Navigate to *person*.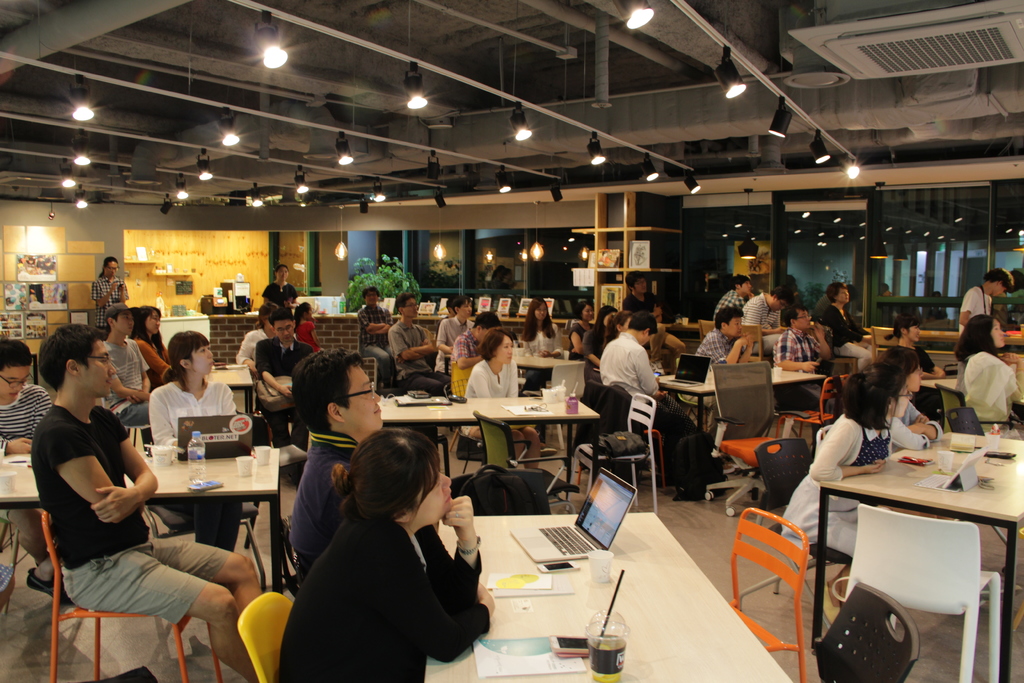
Navigation target: bbox=[234, 298, 287, 382].
